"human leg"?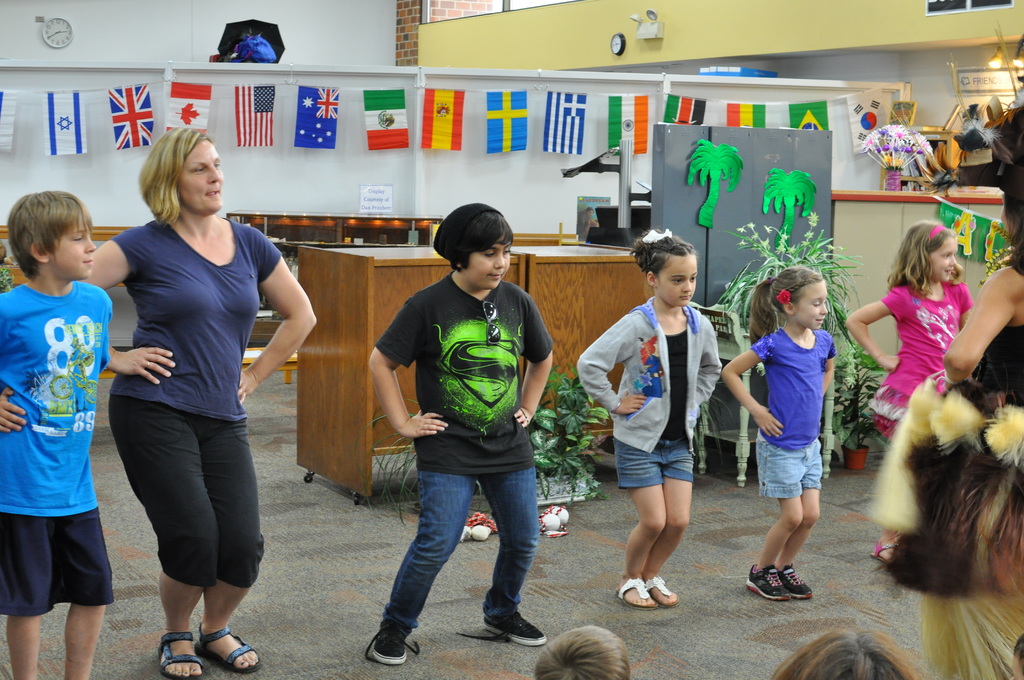
(left=6, top=606, right=38, bottom=679)
